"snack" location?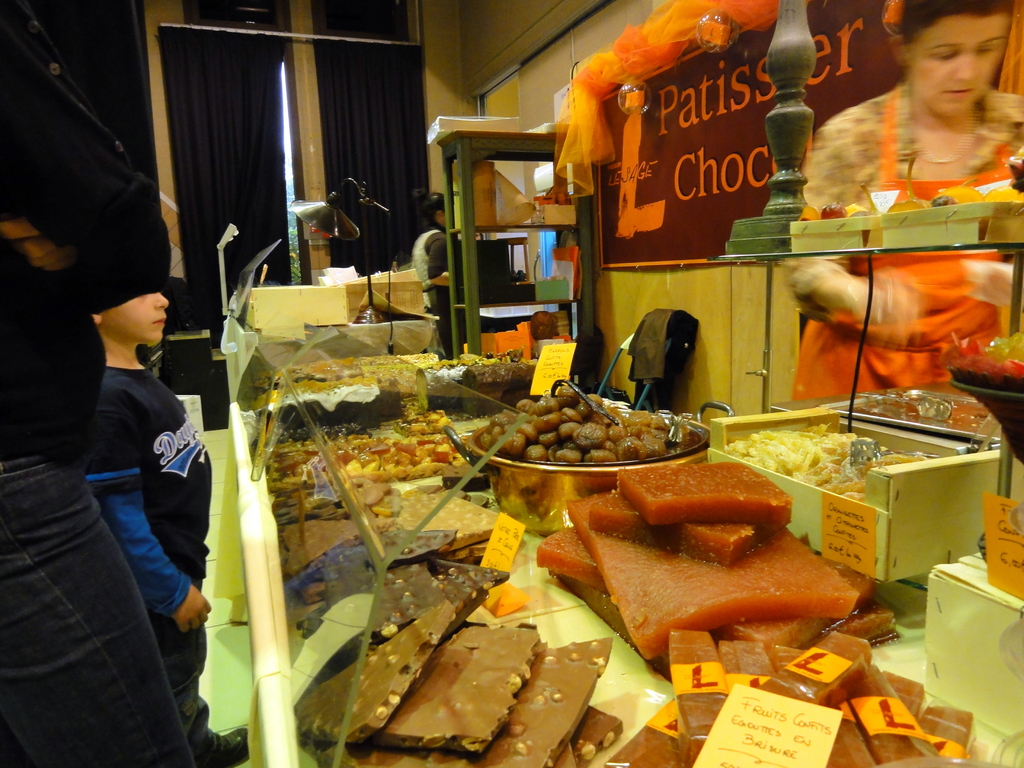
region(340, 408, 469, 495)
